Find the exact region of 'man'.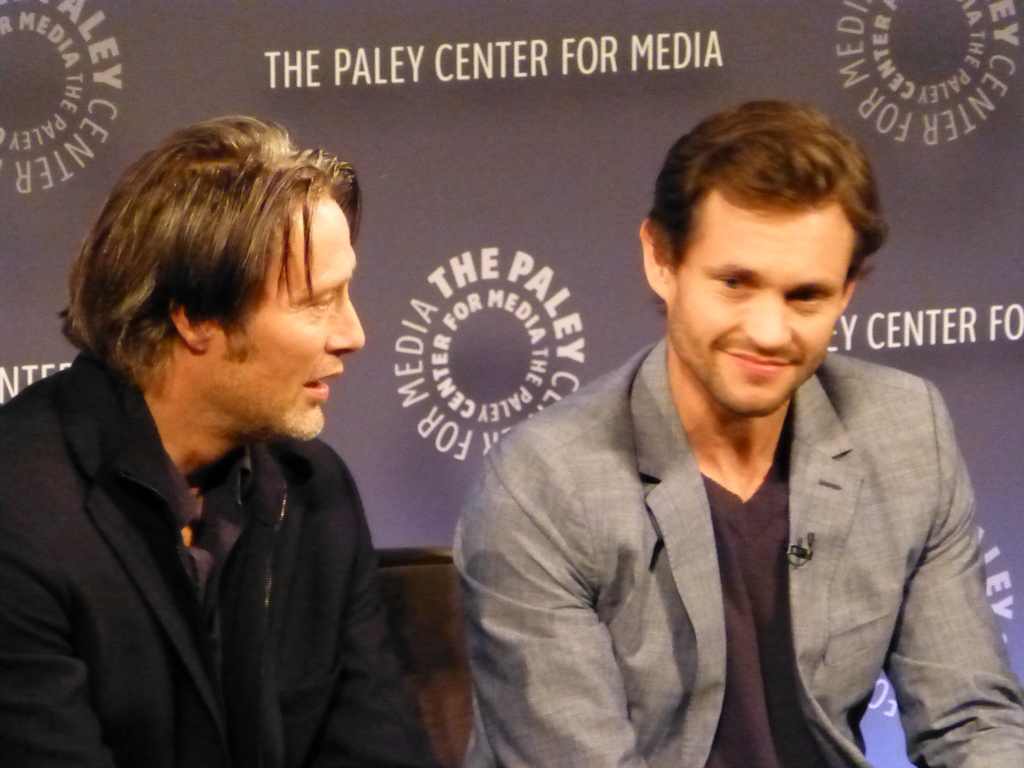
Exact region: left=440, top=134, right=1005, bottom=748.
